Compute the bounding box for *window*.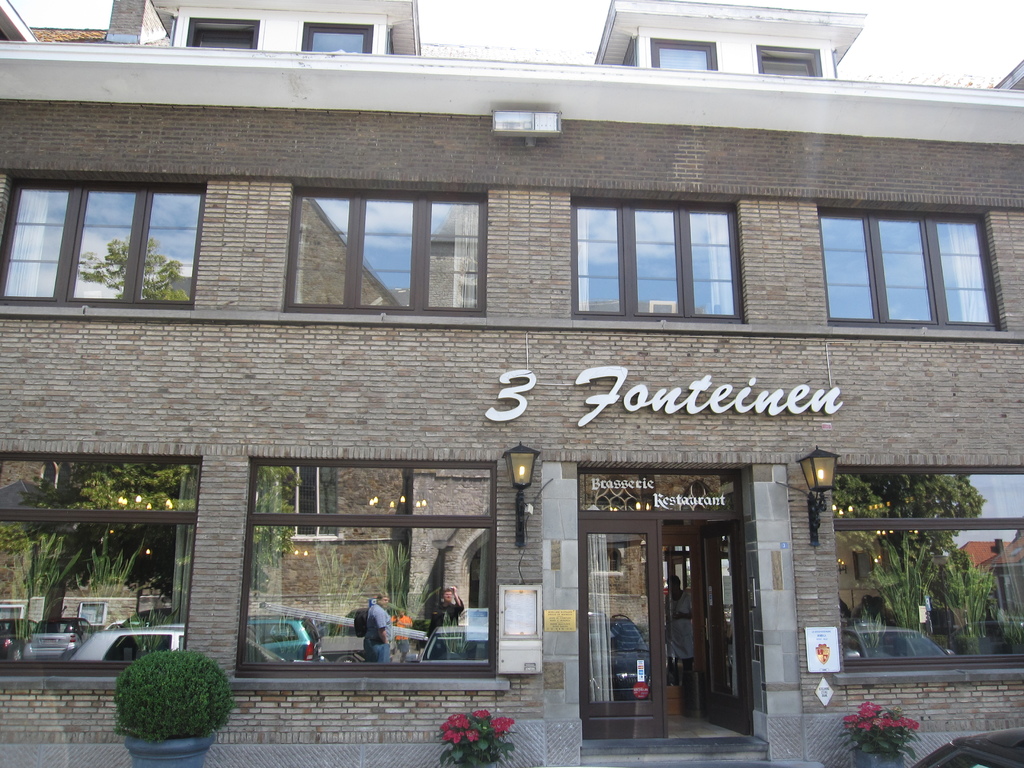
284:192:479:314.
